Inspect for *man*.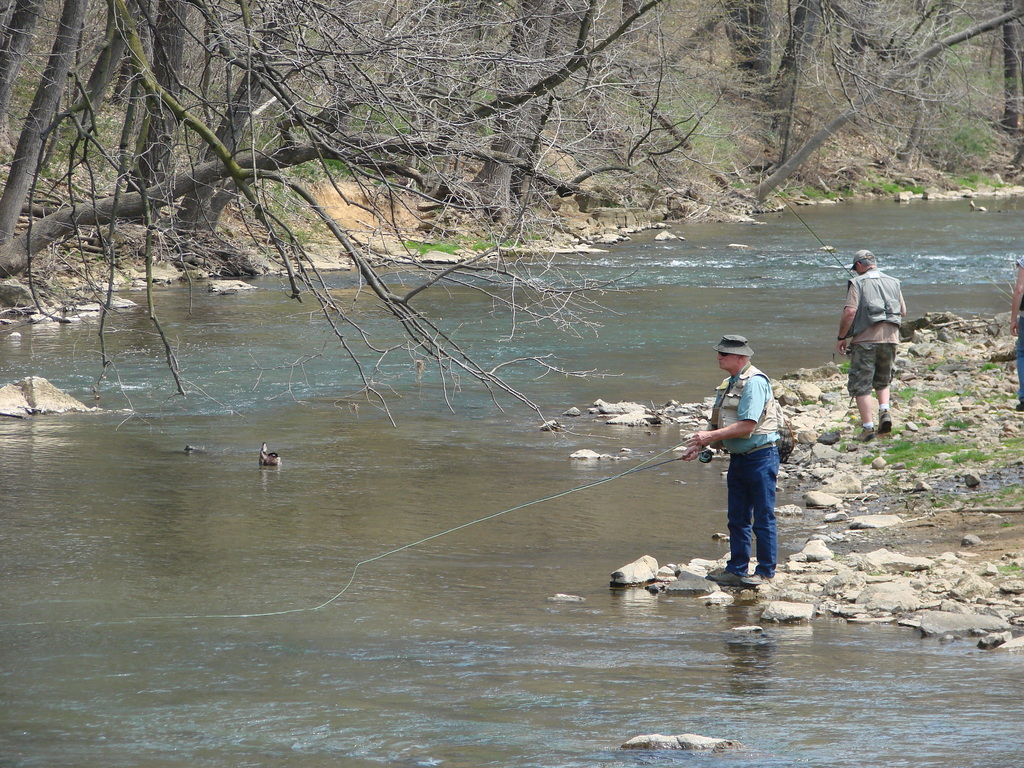
Inspection: (x1=668, y1=327, x2=786, y2=596).
